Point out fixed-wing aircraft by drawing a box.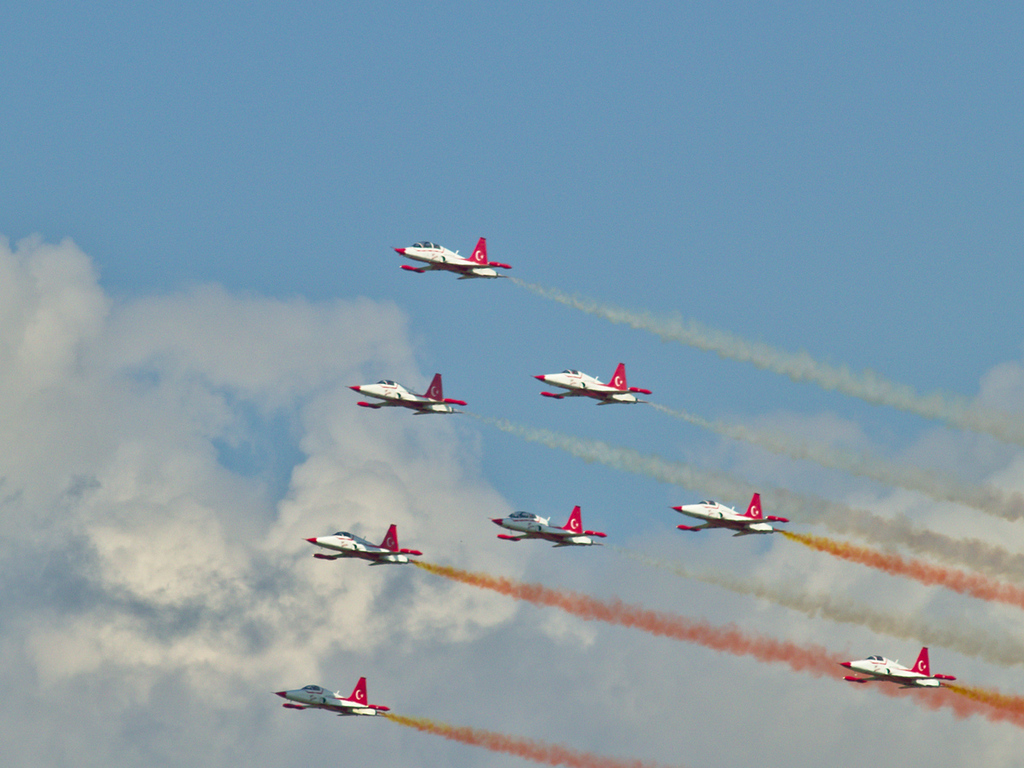
select_region(536, 362, 657, 408).
